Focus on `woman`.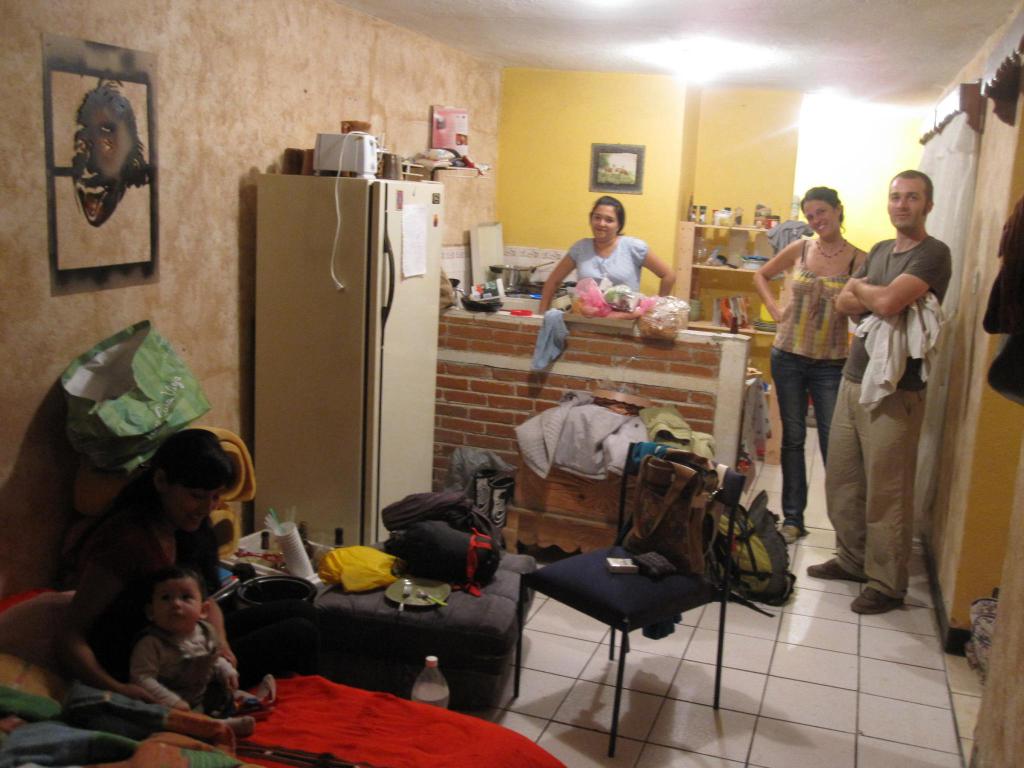
Focused at [left=52, top=430, right=241, bottom=705].
